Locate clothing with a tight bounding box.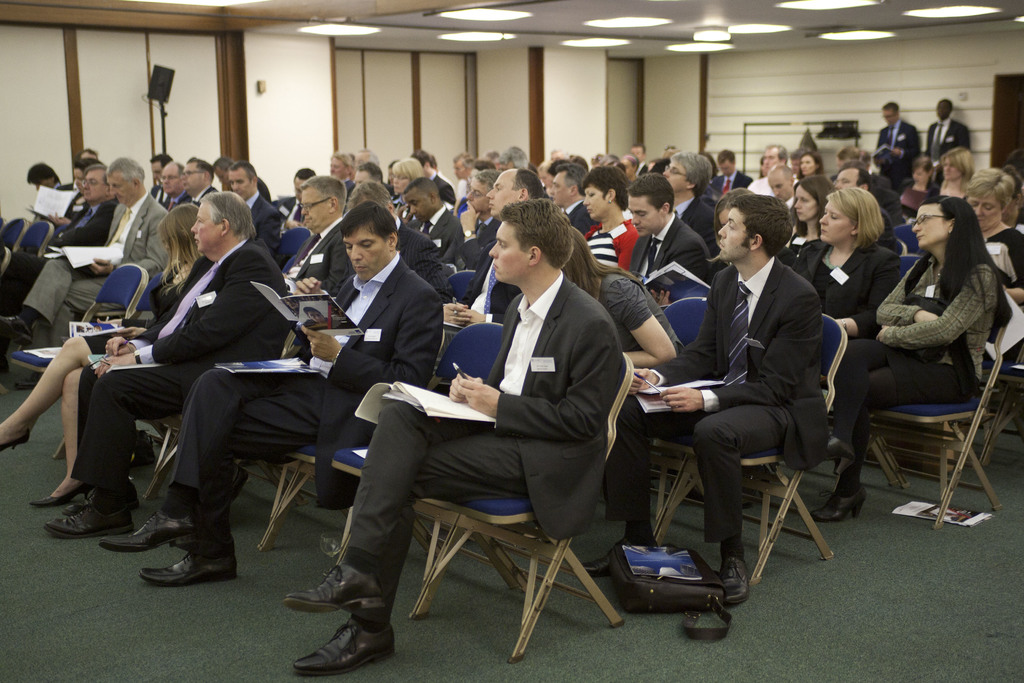
[794,238,902,336].
